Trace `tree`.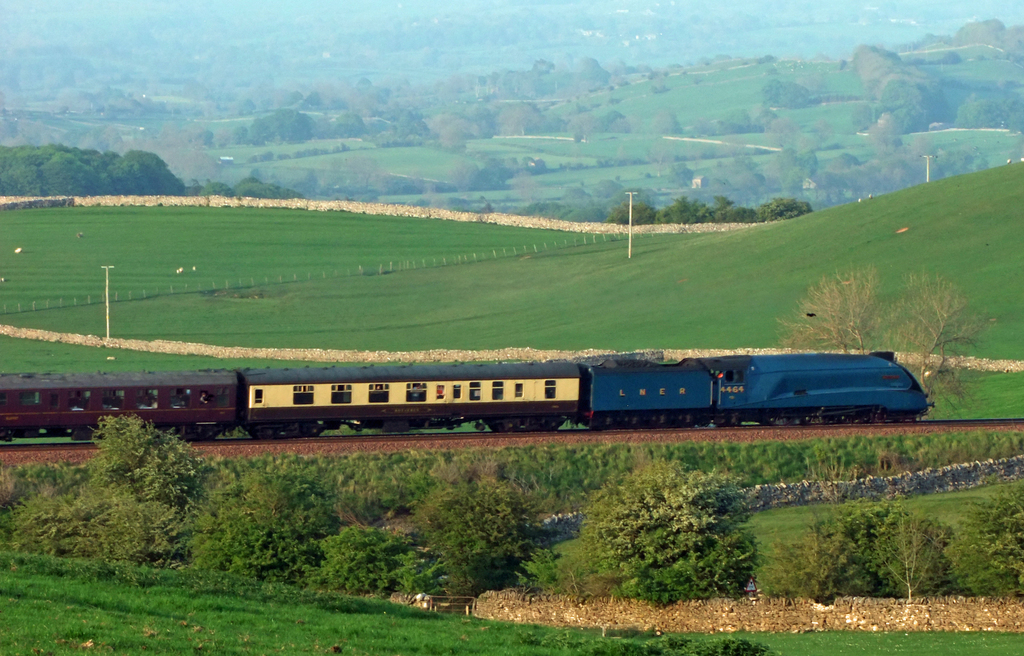
Traced to 574, 446, 758, 581.
